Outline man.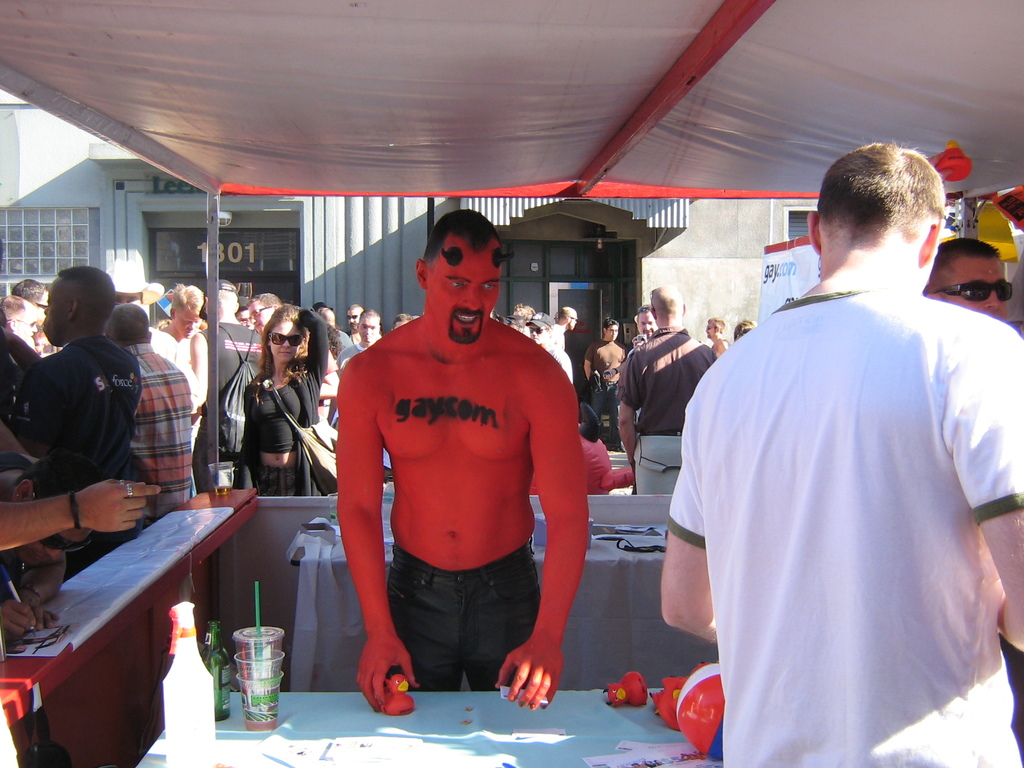
Outline: box=[191, 278, 263, 488].
